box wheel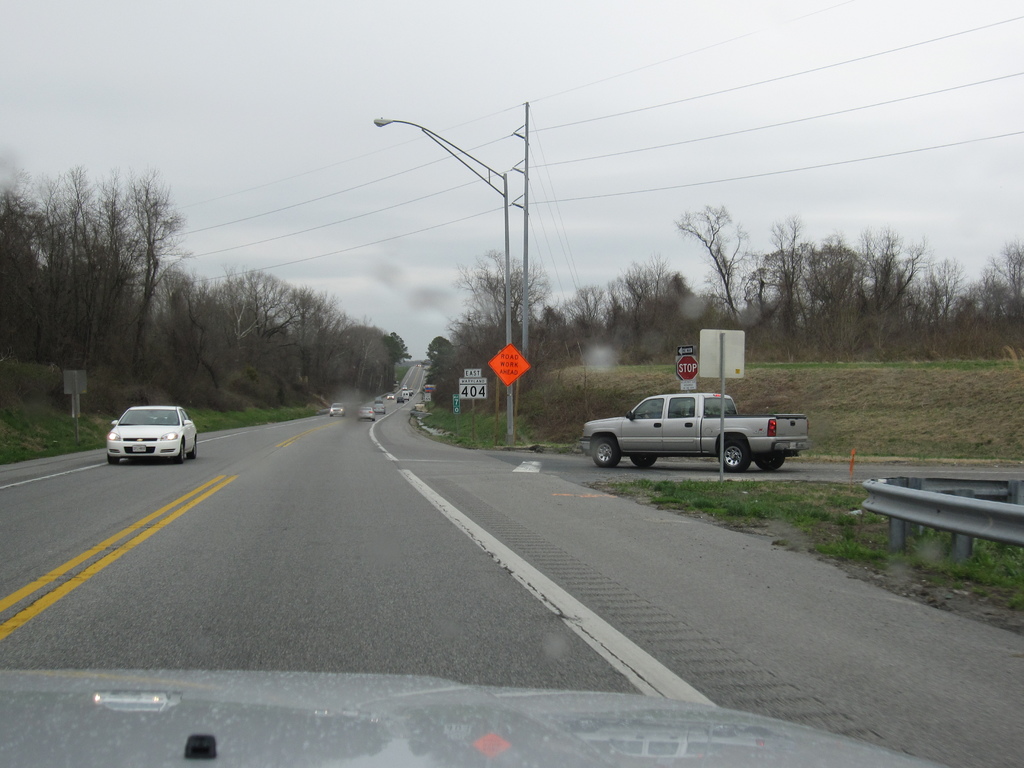
(left=177, top=441, right=187, bottom=457)
